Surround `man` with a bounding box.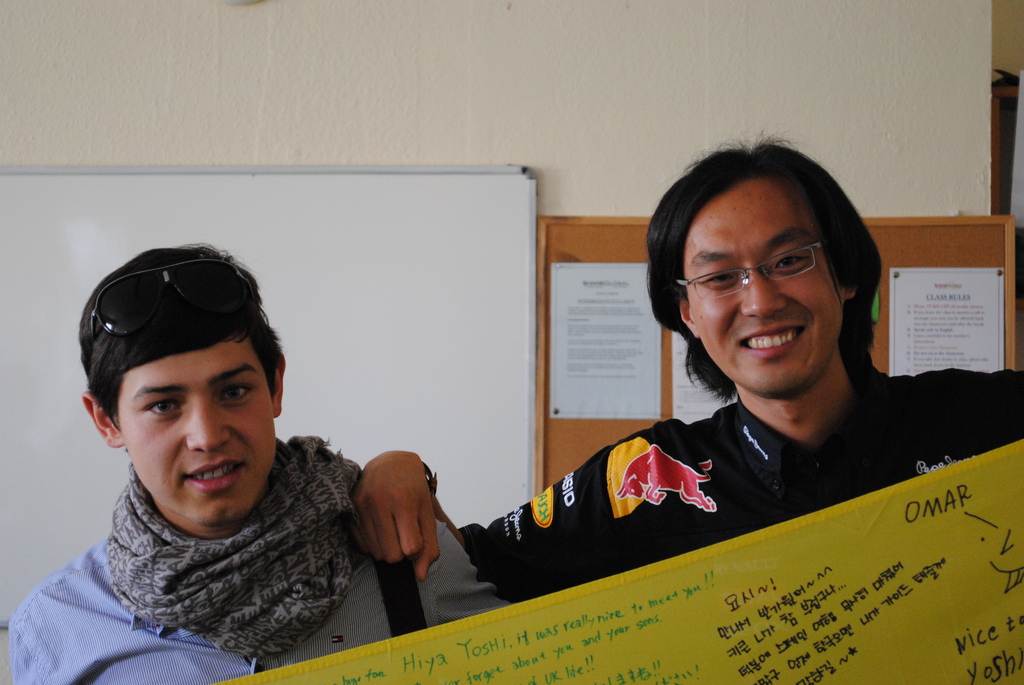
(9, 244, 505, 684).
